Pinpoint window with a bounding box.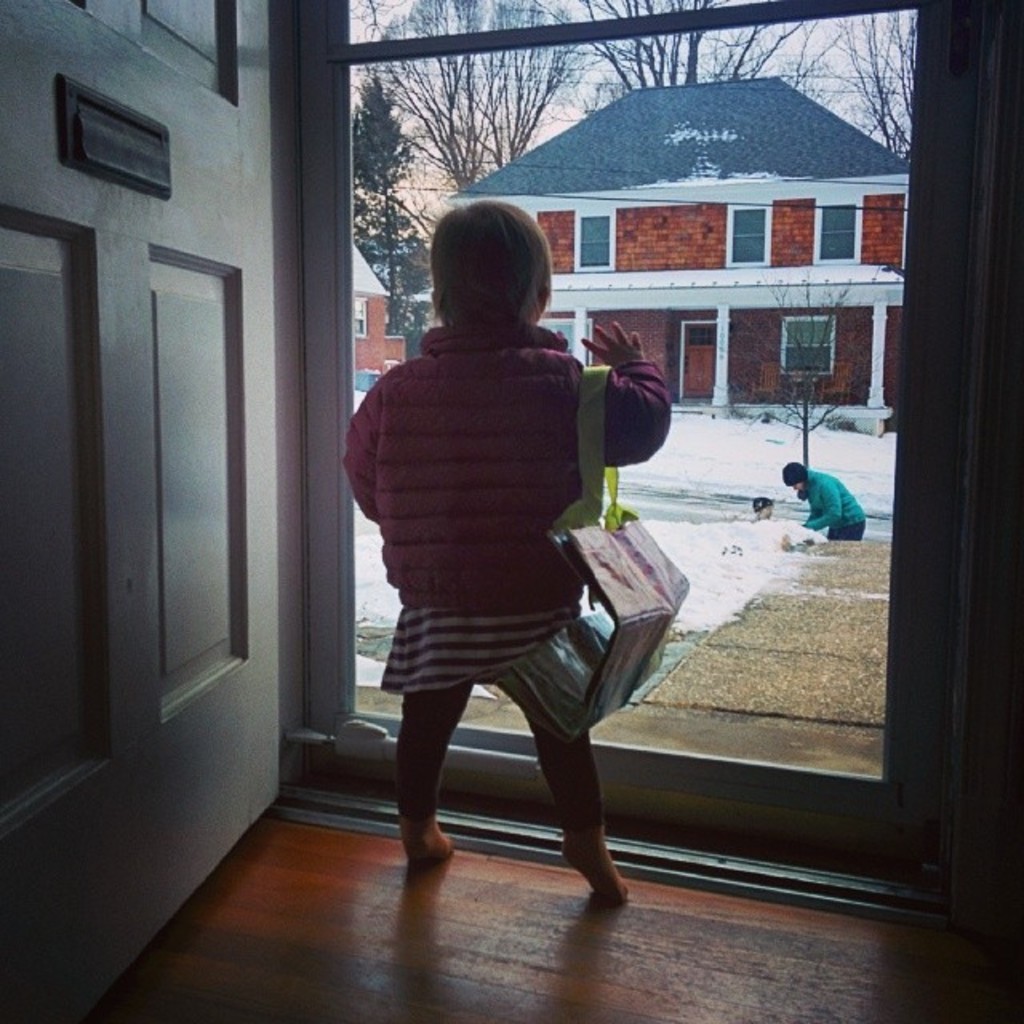
[x1=352, y1=299, x2=370, y2=336].
